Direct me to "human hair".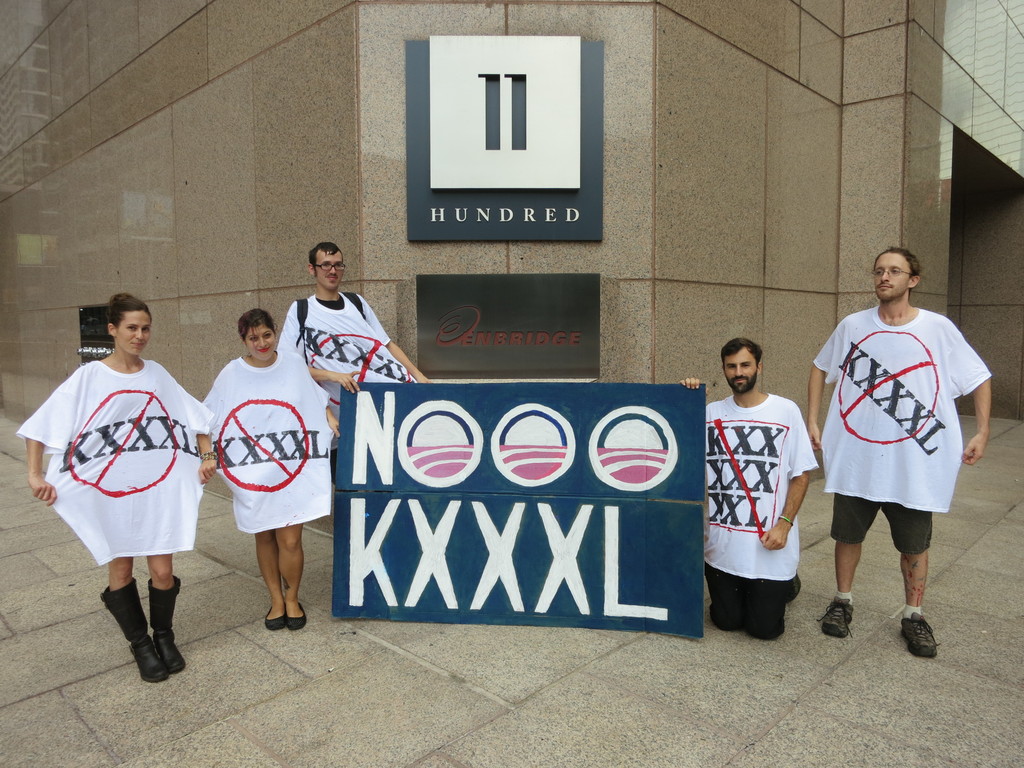
Direction: (306,237,346,266).
